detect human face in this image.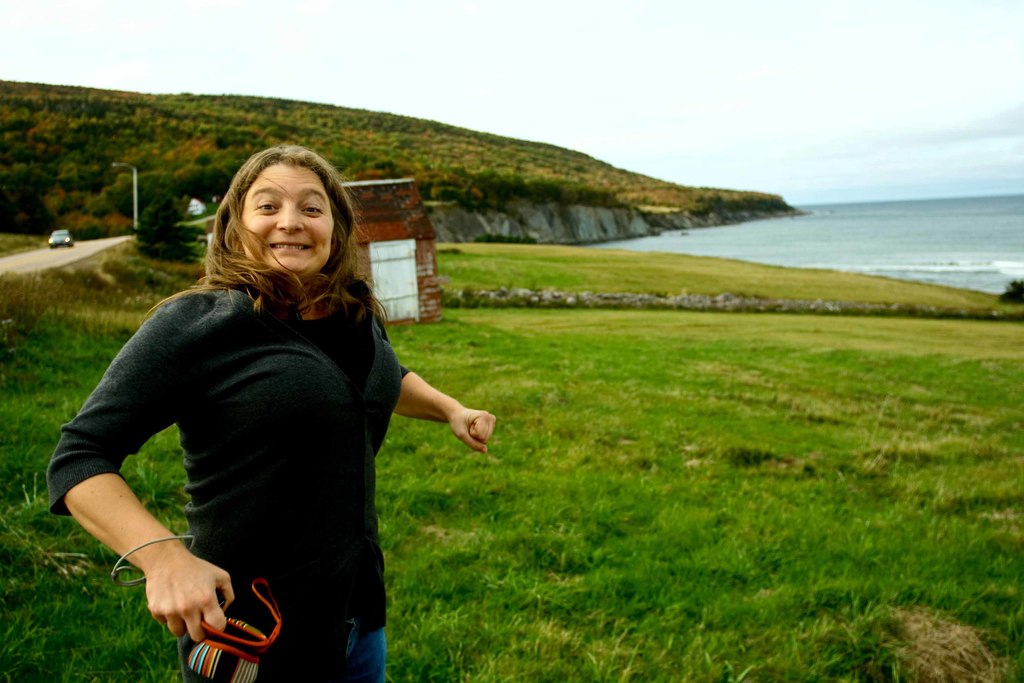
Detection: crop(236, 159, 334, 279).
